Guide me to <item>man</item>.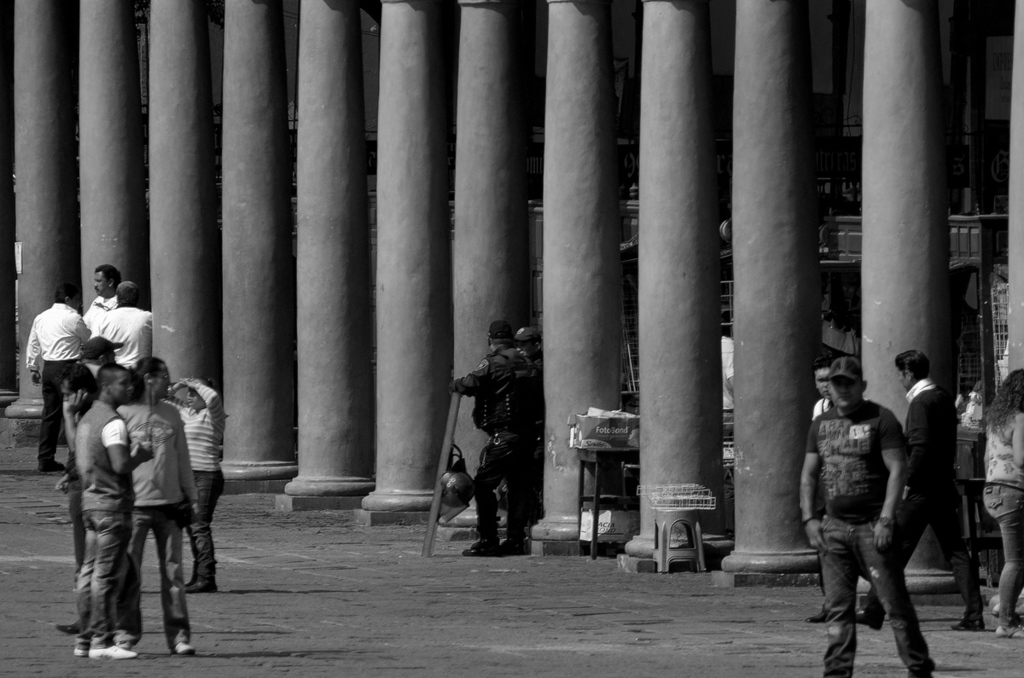
Guidance: {"x1": 76, "y1": 362, "x2": 155, "y2": 657}.
